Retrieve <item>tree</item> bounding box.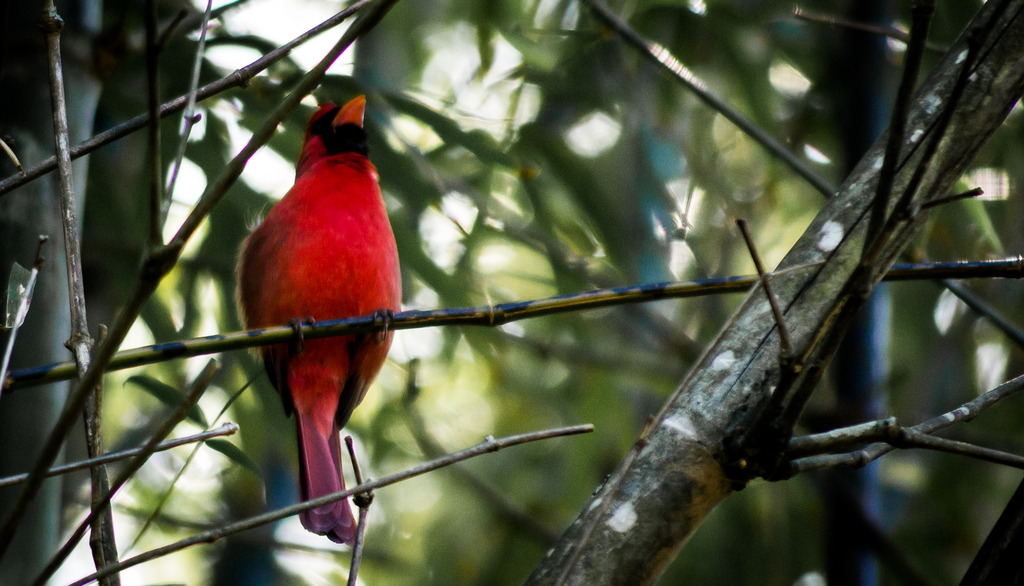
Bounding box: locate(47, 2, 1023, 585).
